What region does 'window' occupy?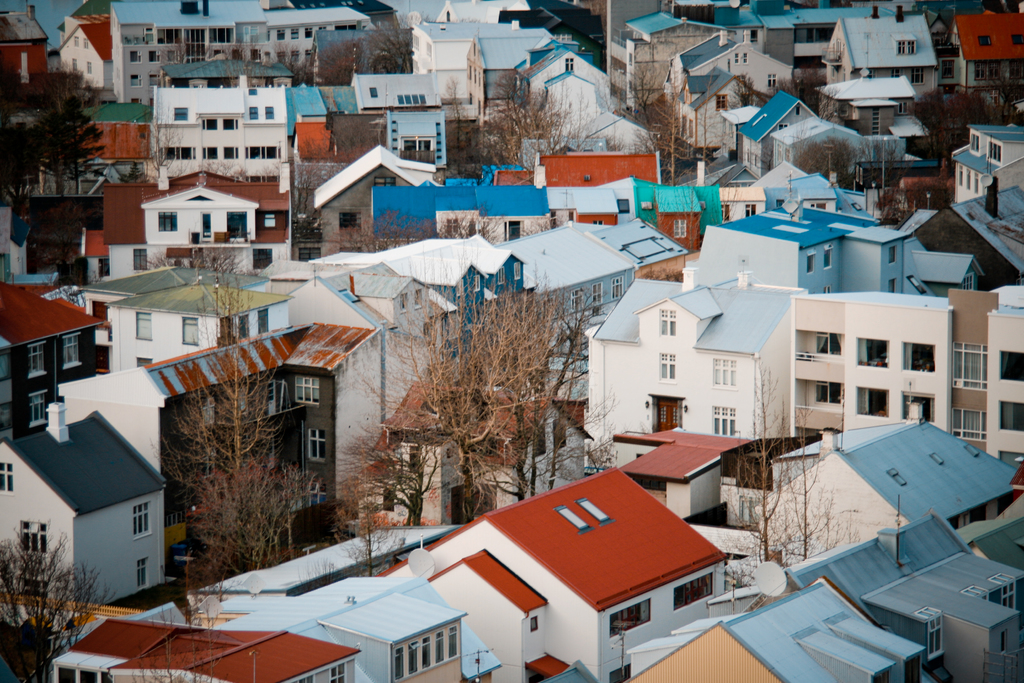
x1=918 y1=604 x2=943 y2=657.
